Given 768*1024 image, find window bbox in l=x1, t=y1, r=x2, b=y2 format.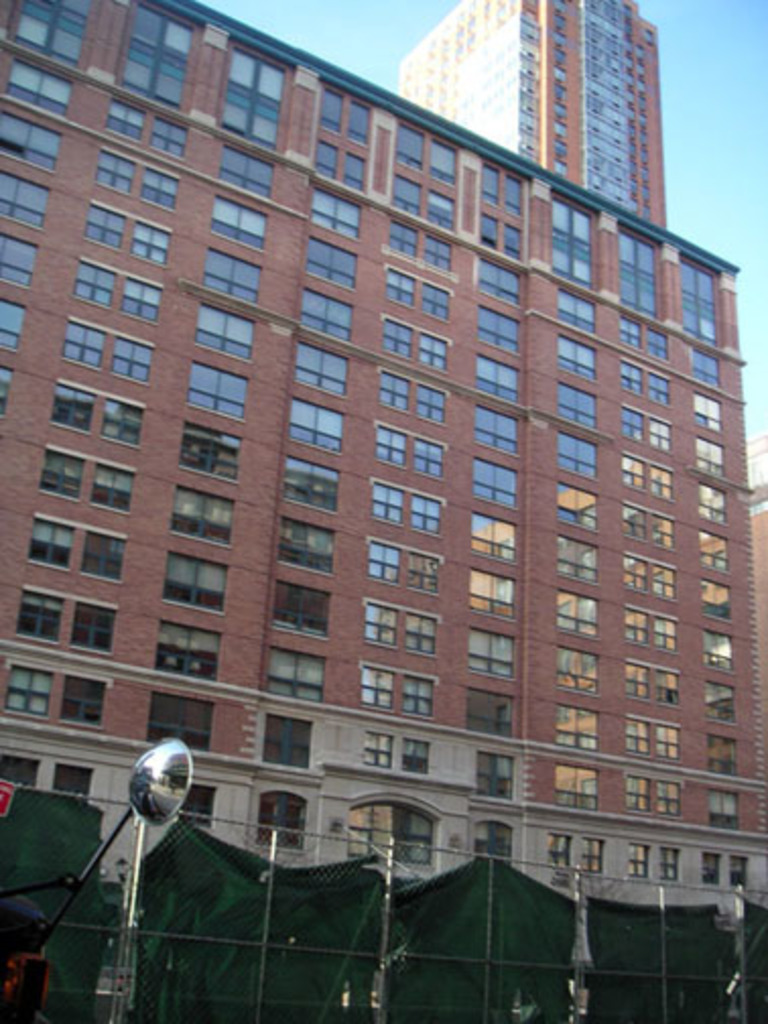
l=579, t=831, r=601, b=866.
